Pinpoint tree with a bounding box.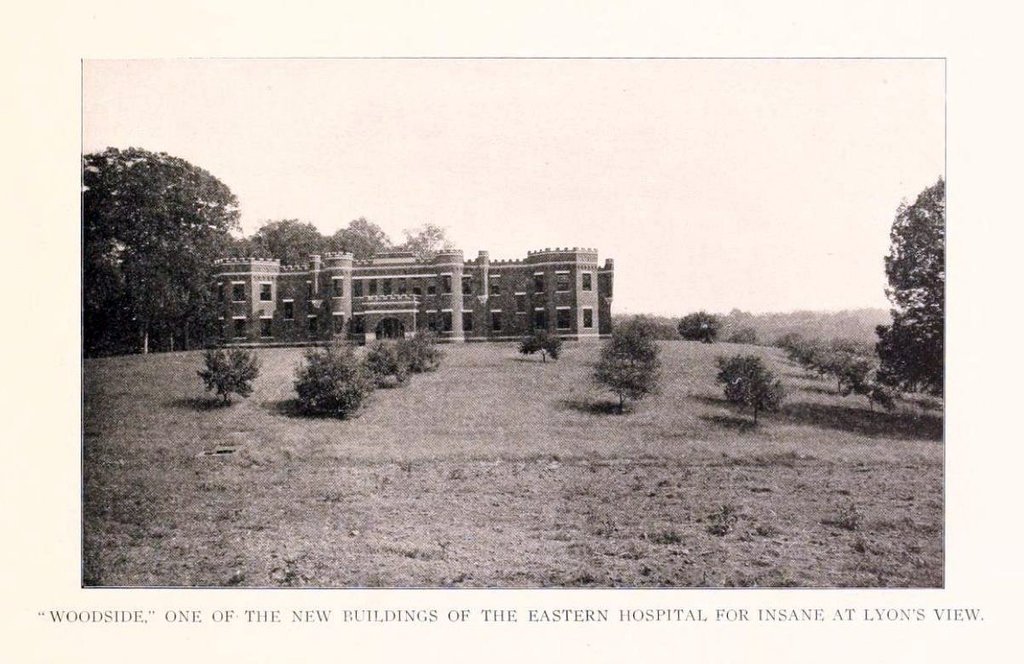
bbox(385, 232, 454, 346).
